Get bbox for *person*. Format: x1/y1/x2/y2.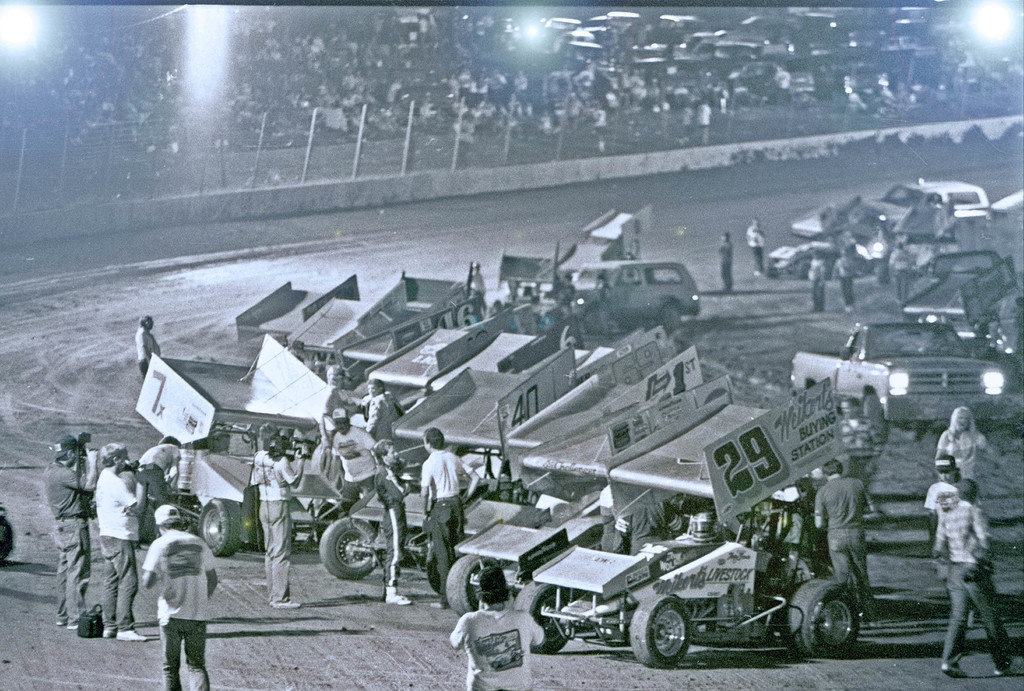
144/502/221/690.
